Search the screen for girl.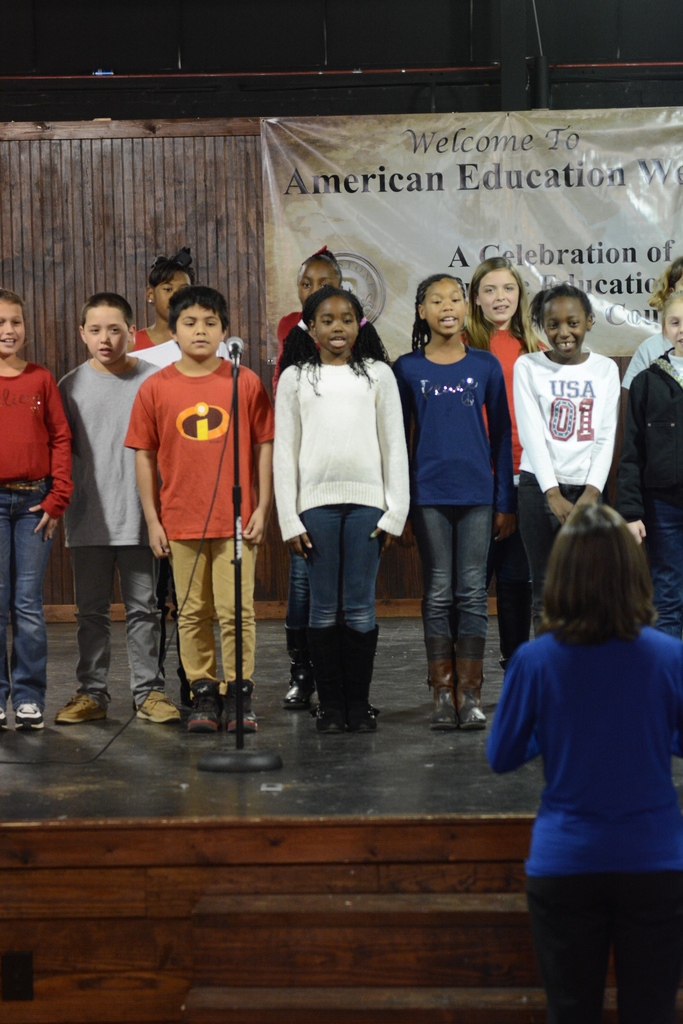
Found at [632,298,682,630].
